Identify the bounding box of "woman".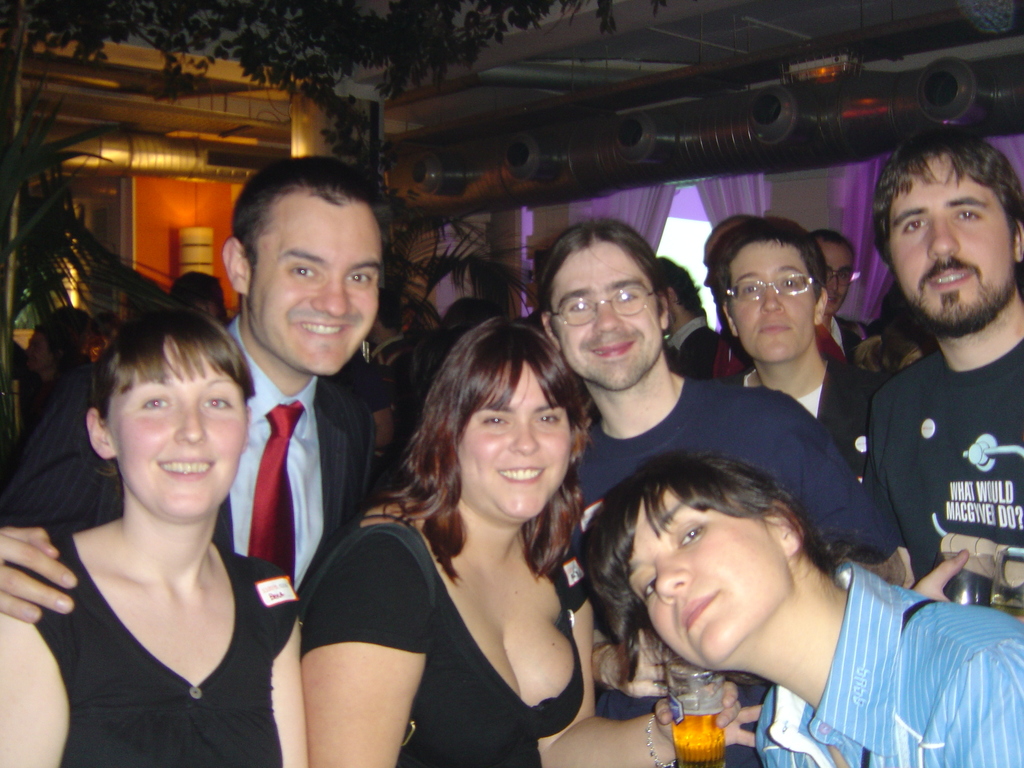
296 314 624 763.
